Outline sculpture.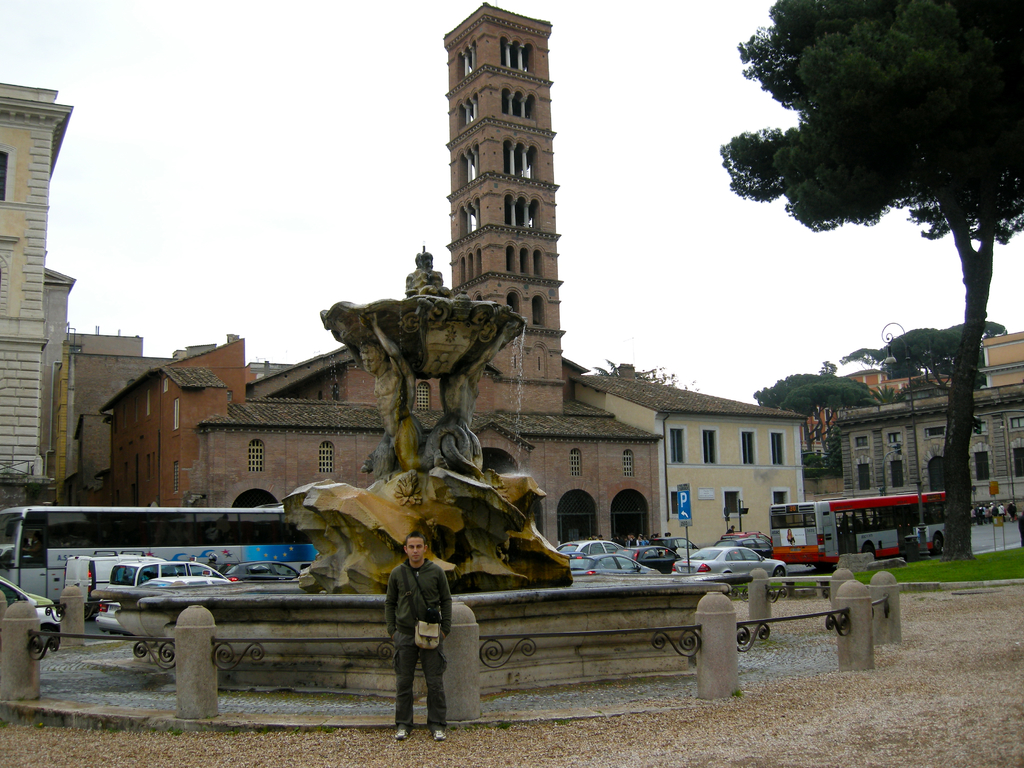
Outline: x1=261, y1=234, x2=550, y2=622.
